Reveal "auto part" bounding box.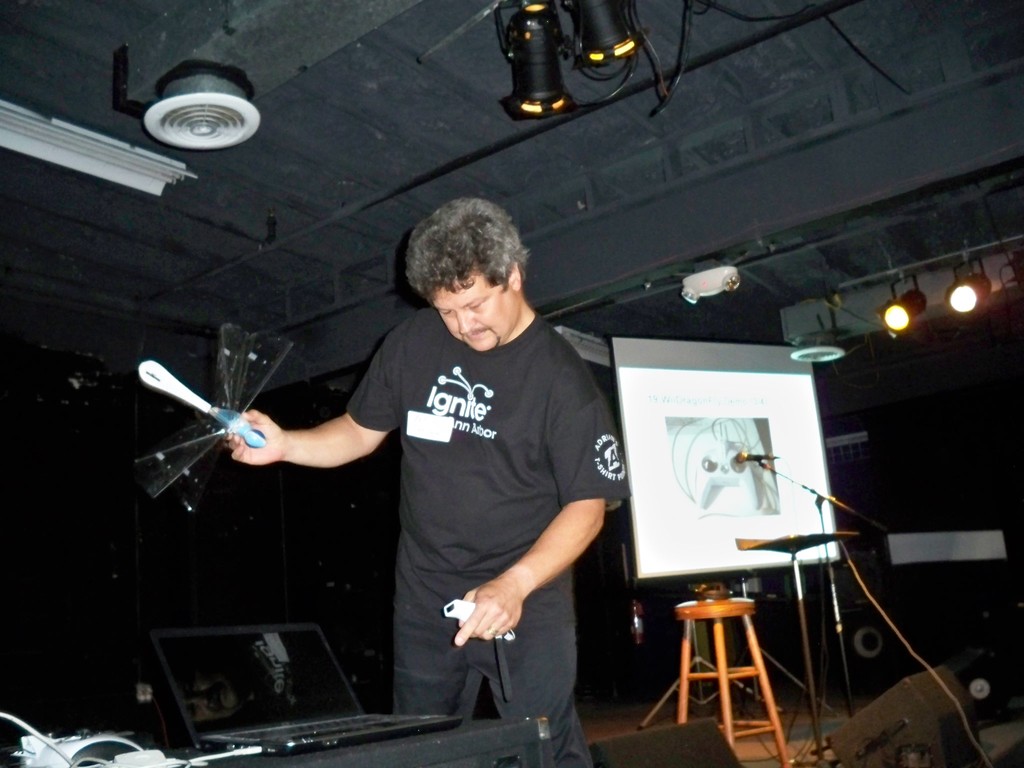
Revealed: left=443, top=598, right=515, bottom=643.
